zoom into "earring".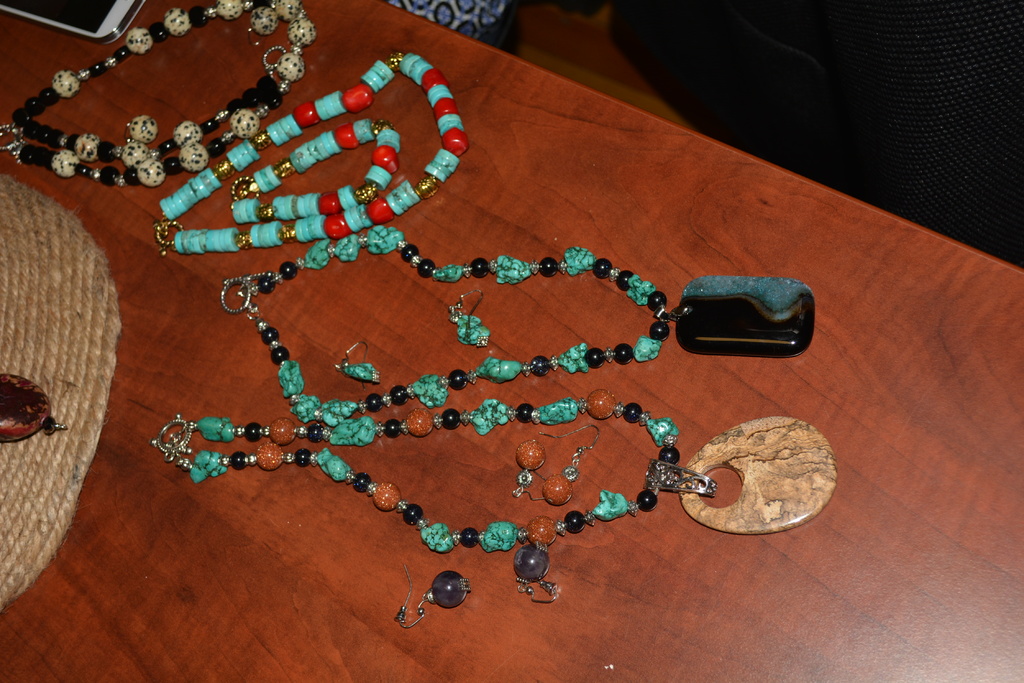
Zoom target: region(535, 424, 598, 504).
